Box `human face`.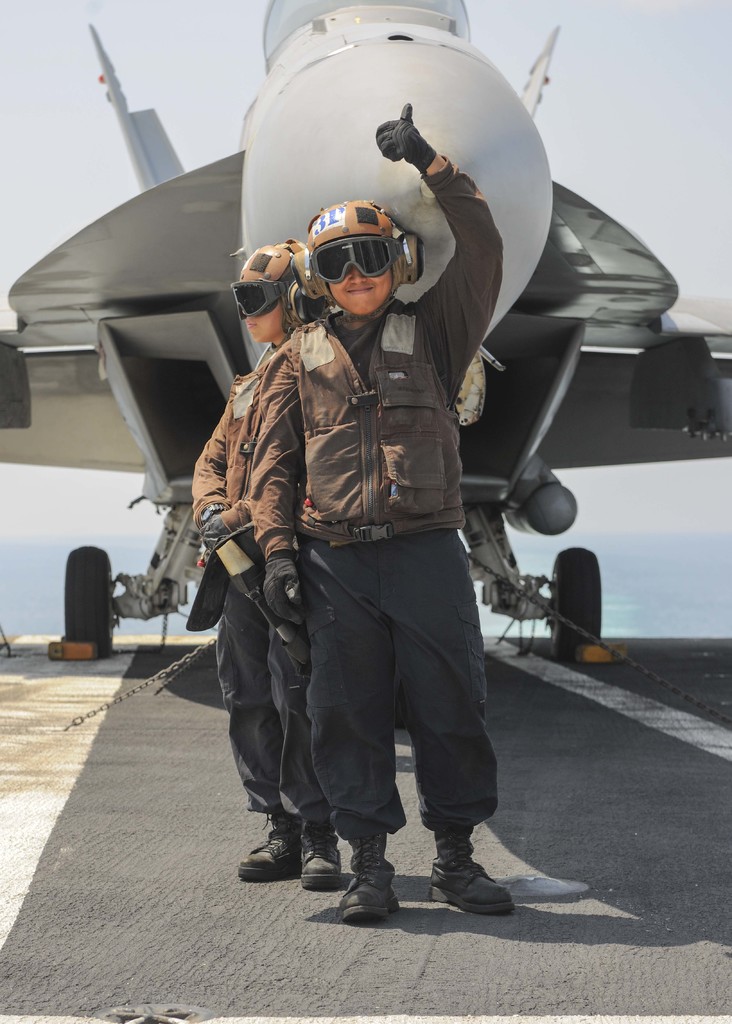
327, 230, 393, 316.
